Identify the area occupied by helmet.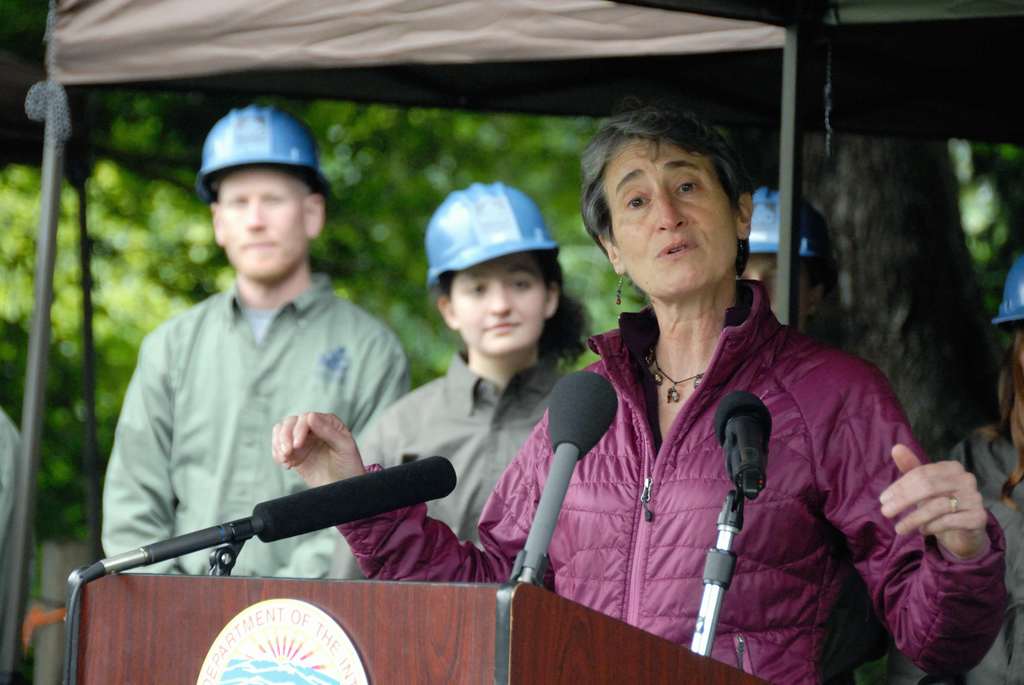
Area: left=993, top=256, right=1023, bottom=320.
